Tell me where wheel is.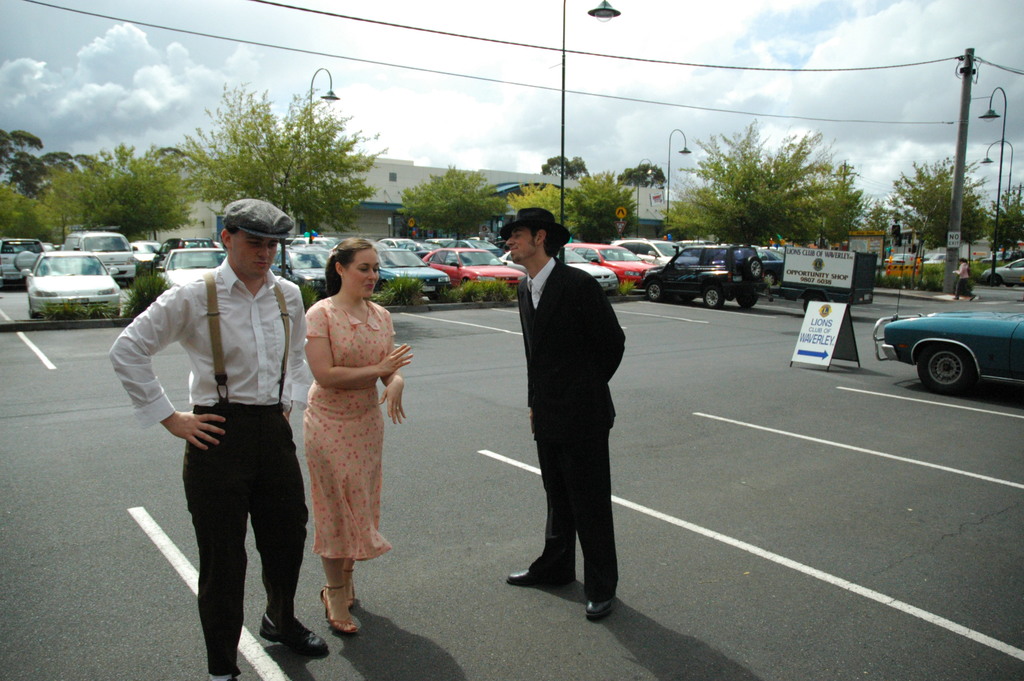
wheel is at crop(735, 290, 760, 310).
